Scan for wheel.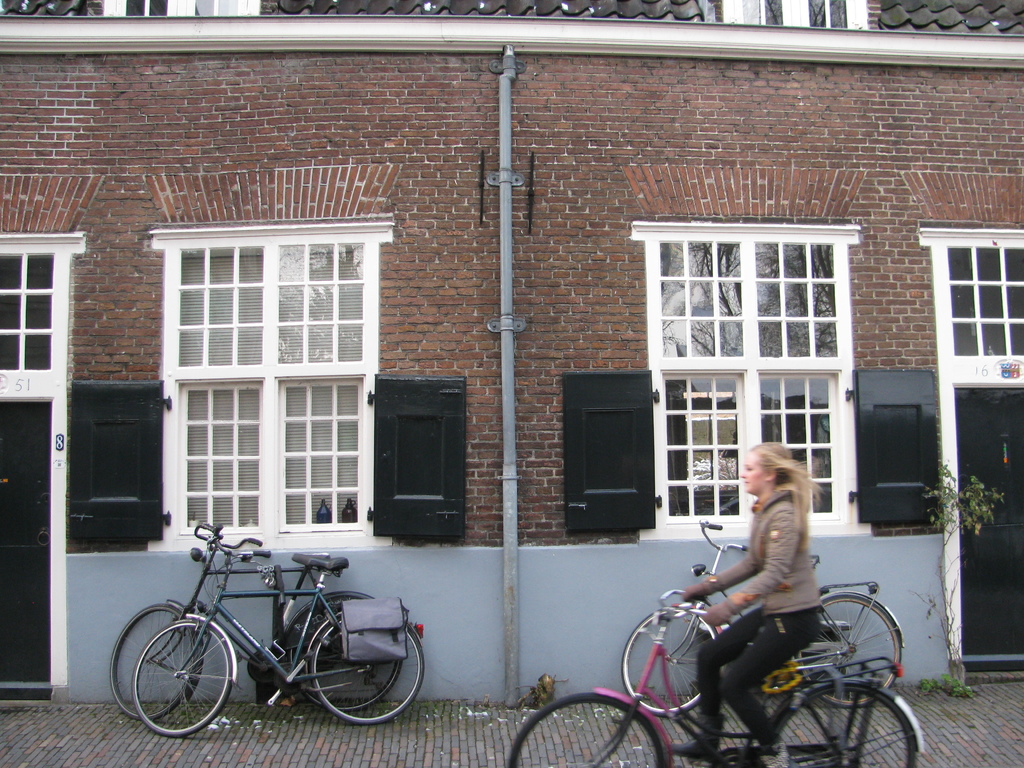
Scan result: detection(109, 601, 198, 719).
